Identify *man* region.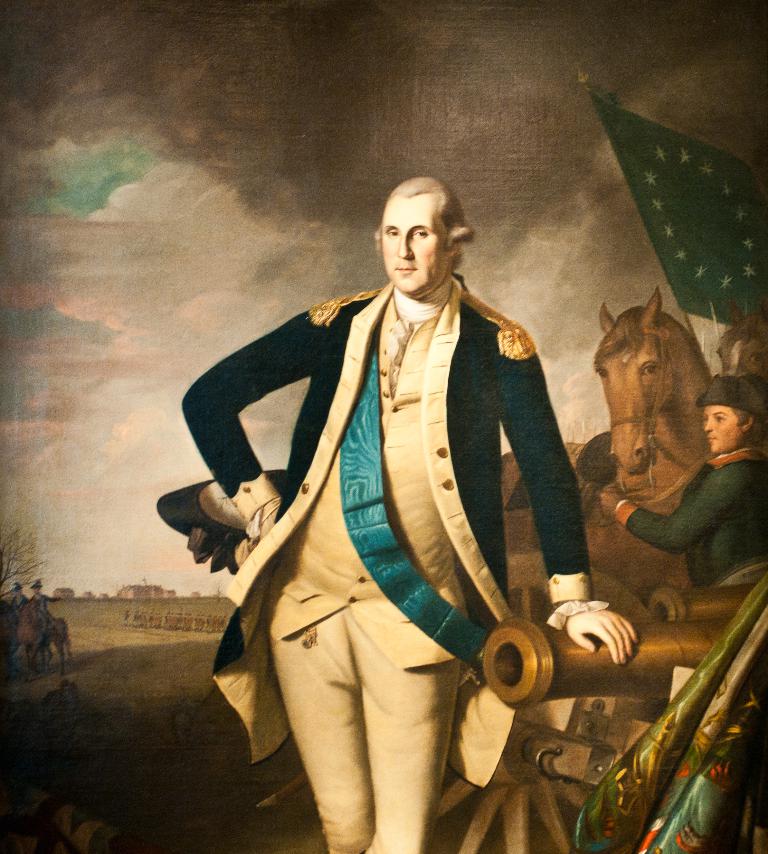
Region: box=[190, 147, 637, 812].
